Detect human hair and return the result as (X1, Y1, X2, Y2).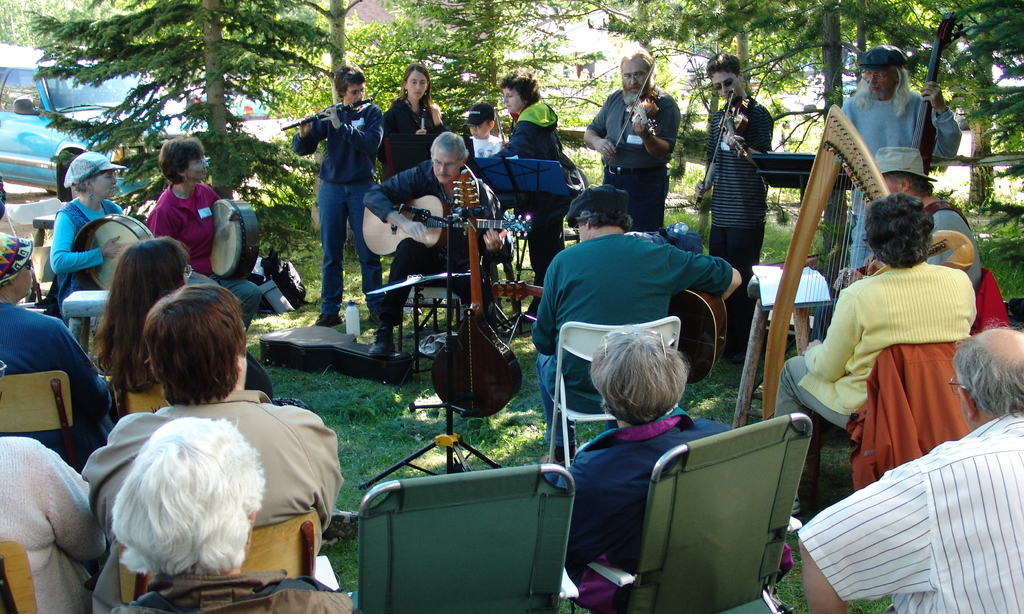
(858, 192, 934, 269).
